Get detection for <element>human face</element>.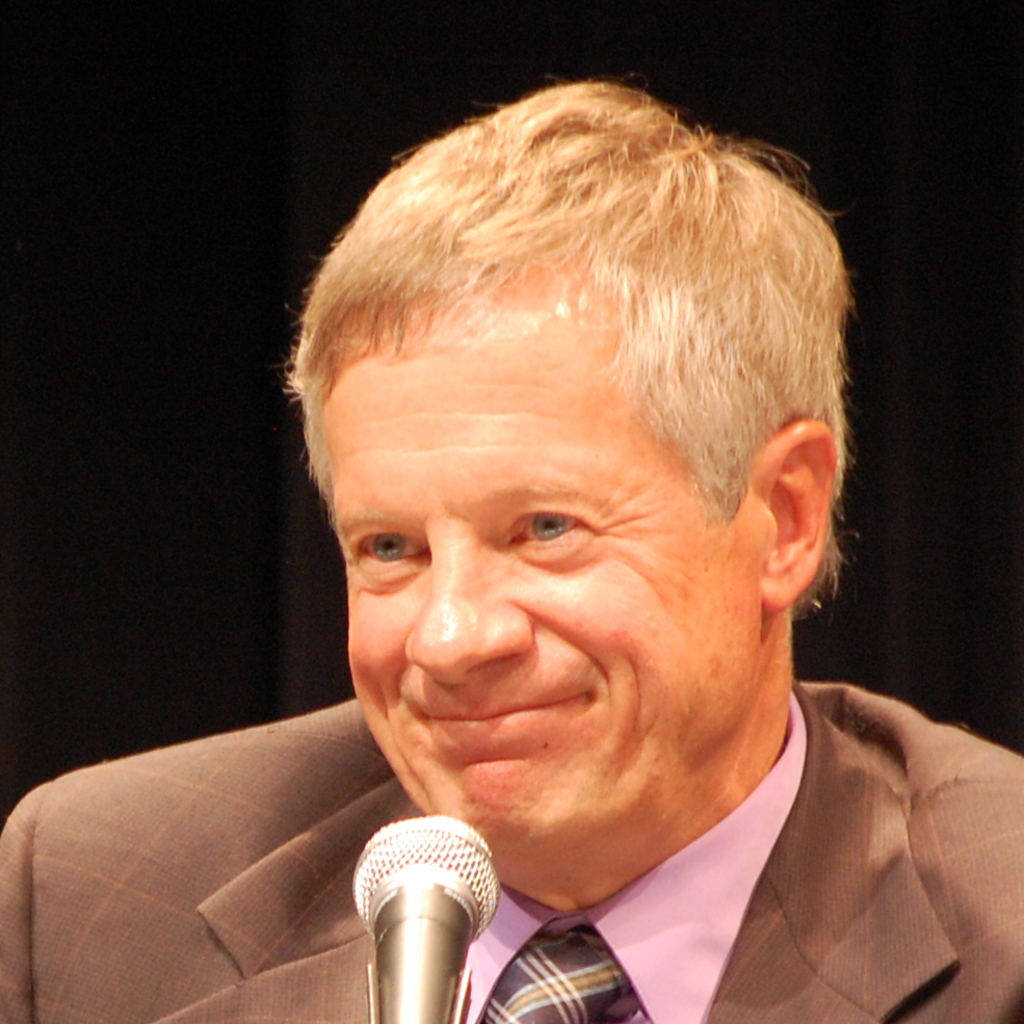
Detection: rect(316, 314, 760, 902).
